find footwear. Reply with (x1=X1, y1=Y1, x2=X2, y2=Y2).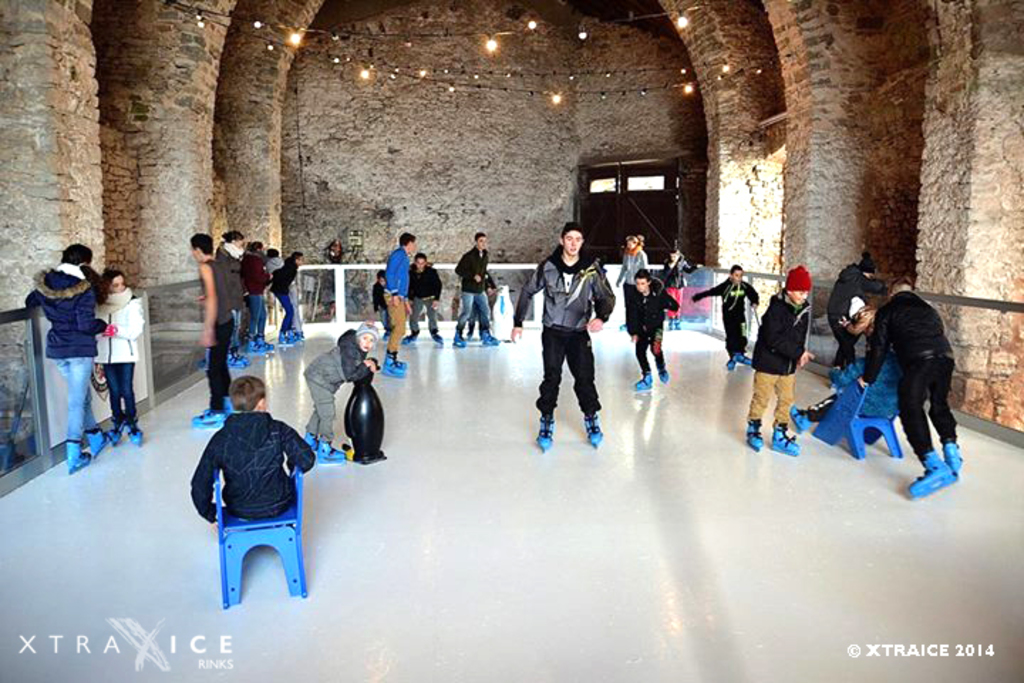
(x1=127, y1=431, x2=142, y2=445).
